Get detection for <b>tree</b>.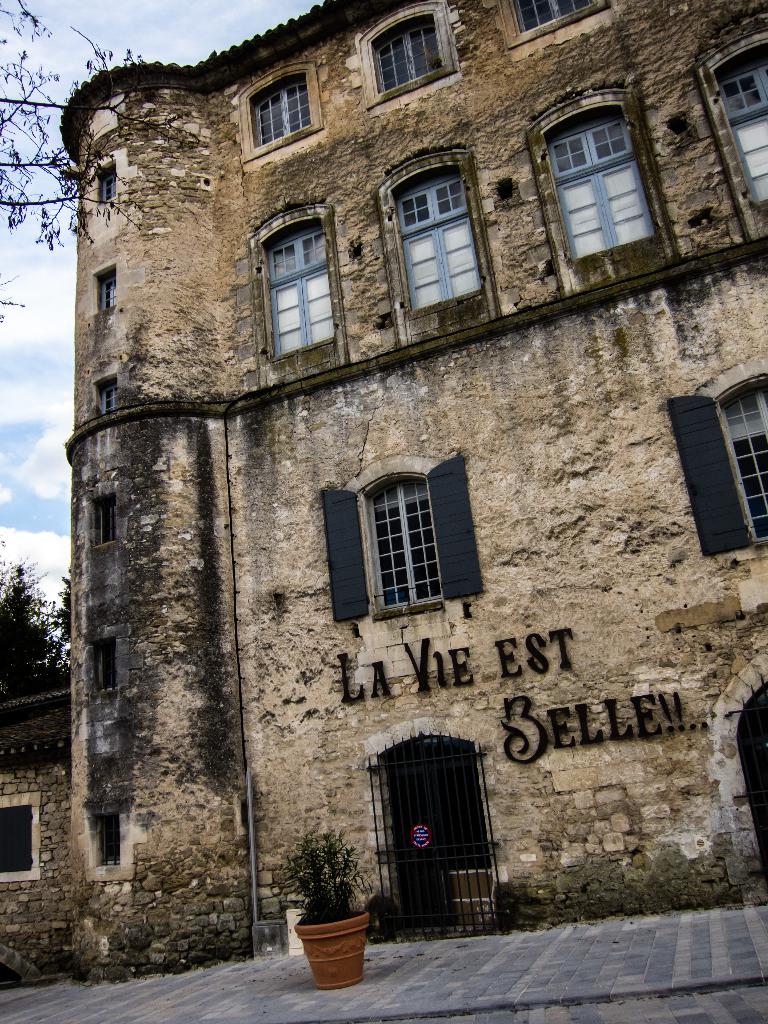
Detection: x1=0, y1=0, x2=188, y2=323.
